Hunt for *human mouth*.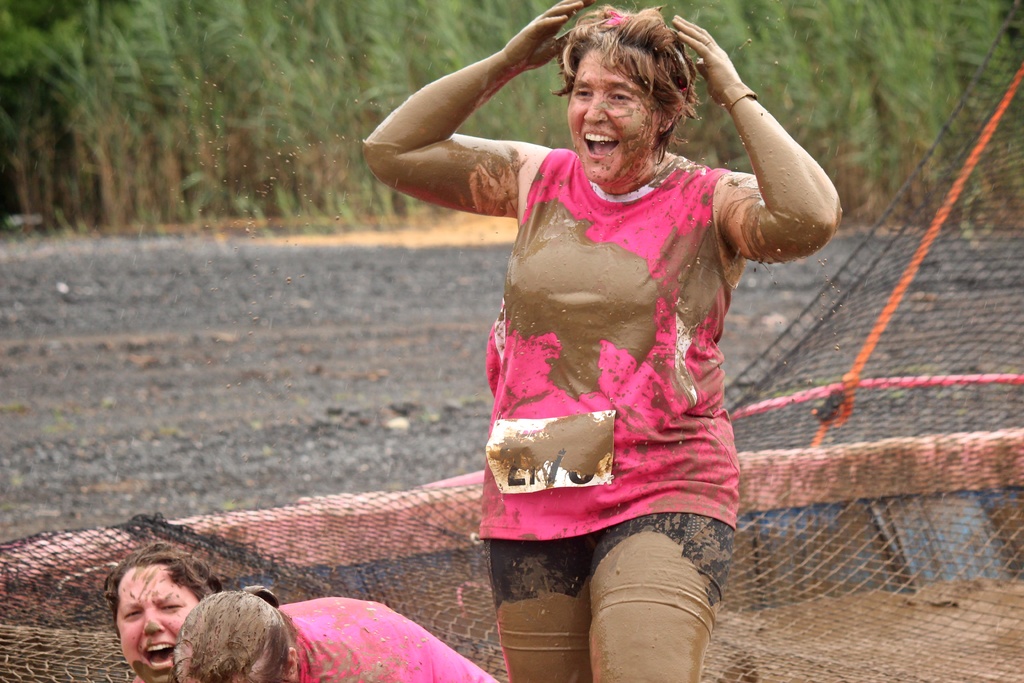
Hunted down at region(136, 641, 173, 680).
